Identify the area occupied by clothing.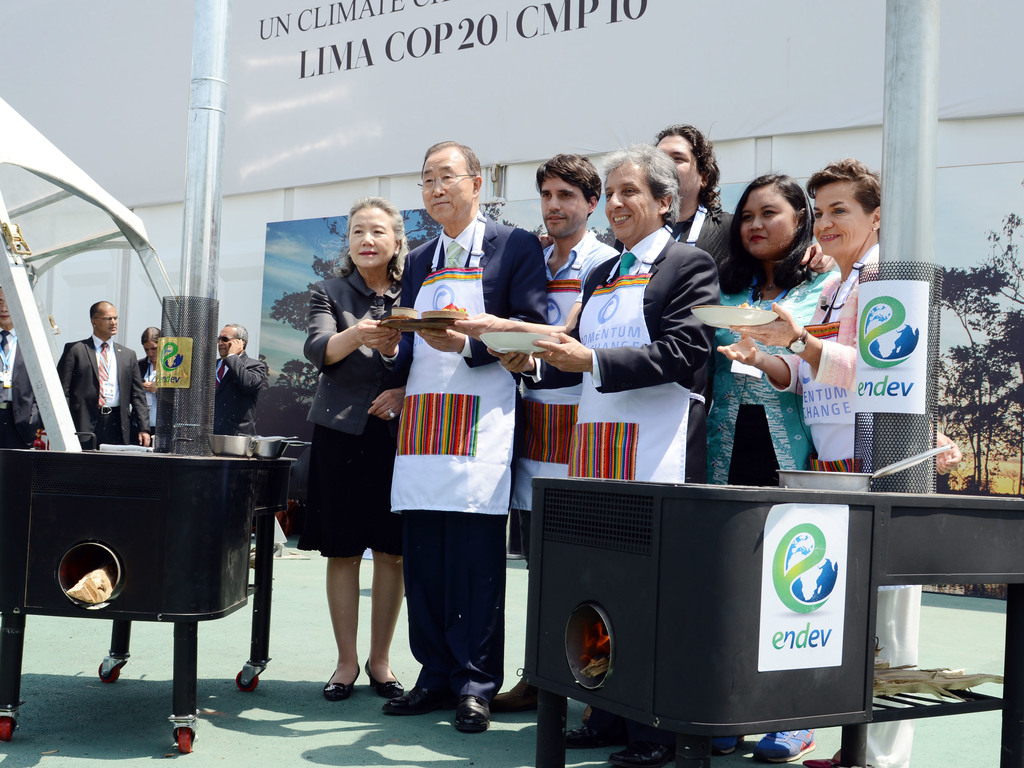
Area: [508,232,616,691].
